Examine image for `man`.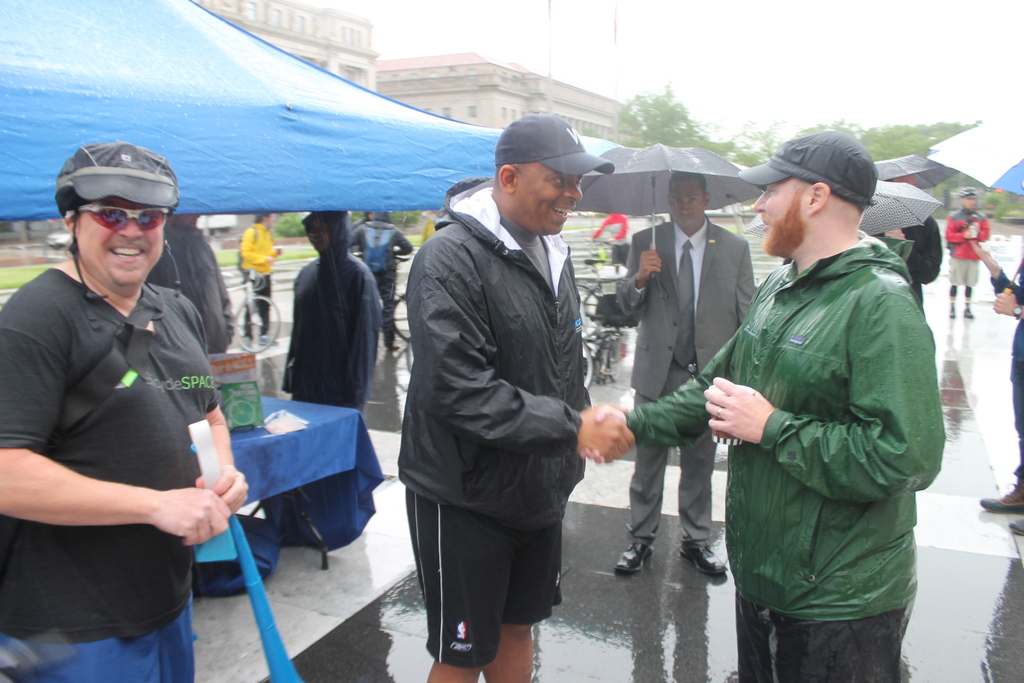
Examination result: (613, 172, 757, 578).
